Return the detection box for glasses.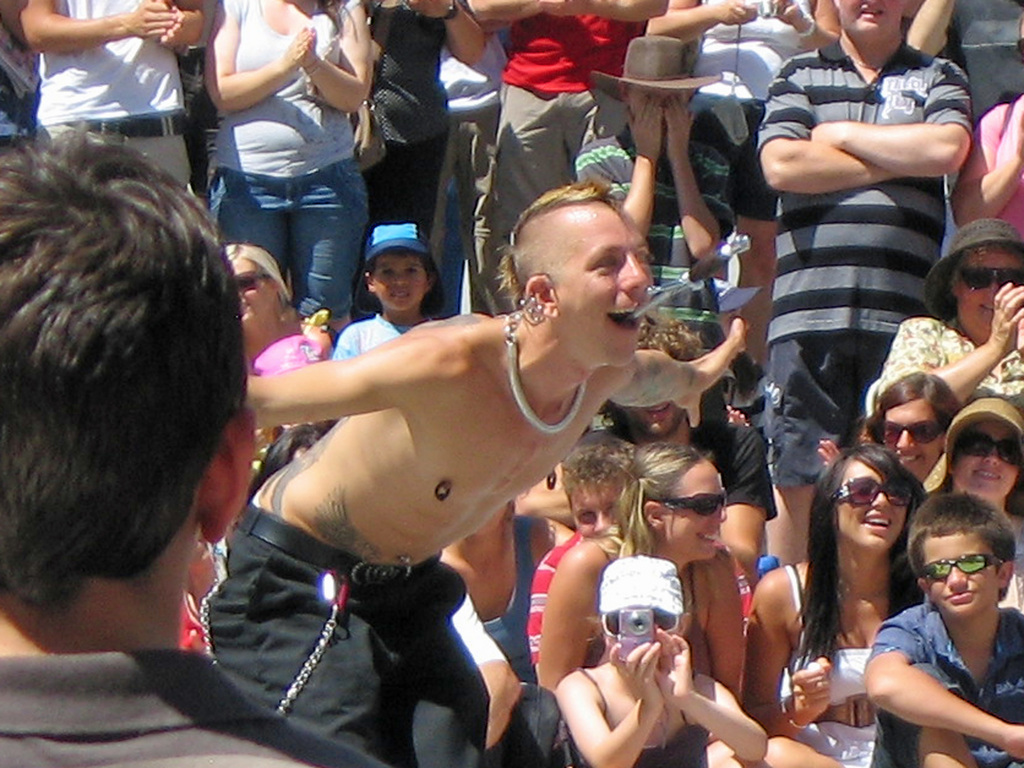
x1=911, y1=552, x2=1009, y2=586.
